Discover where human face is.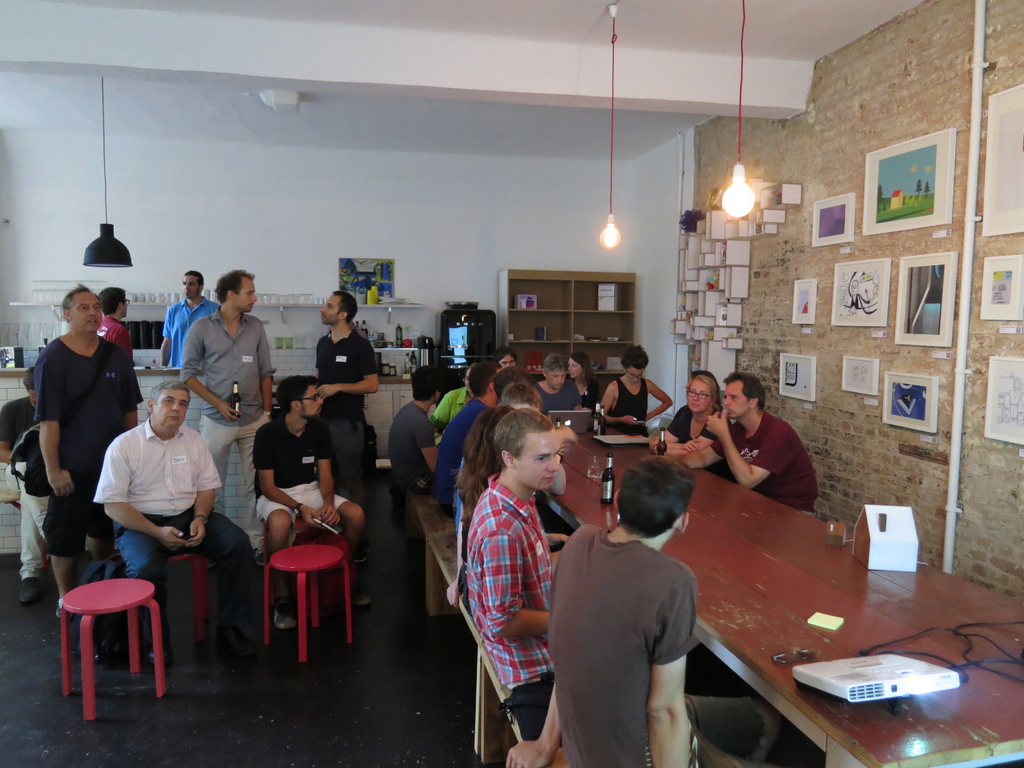
Discovered at region(466, 372, 471, 393).
